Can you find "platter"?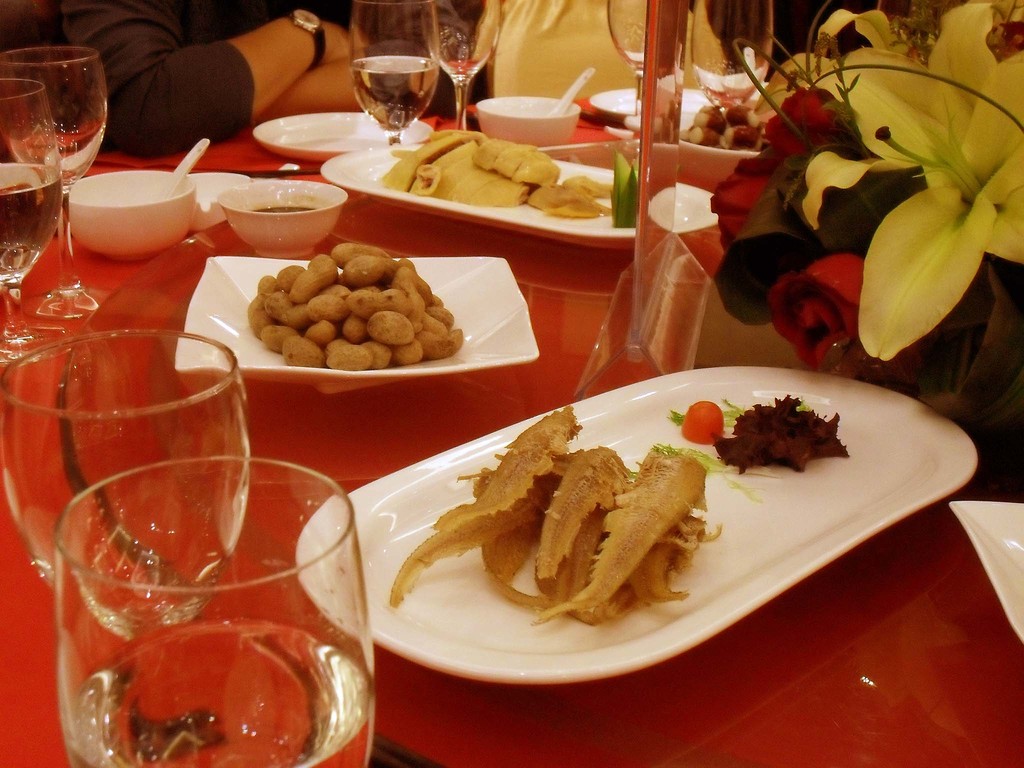
Yes, bounding box: locate(294, 367, 975, 686).
